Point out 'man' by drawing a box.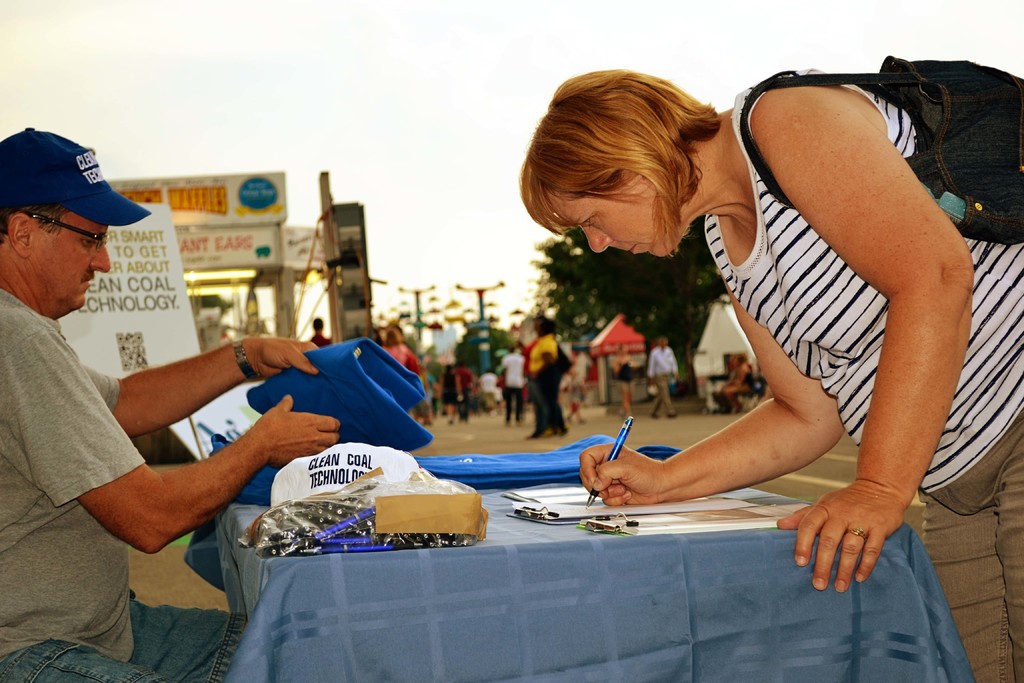
[left=1, top=153, right=223, bottom=643].
